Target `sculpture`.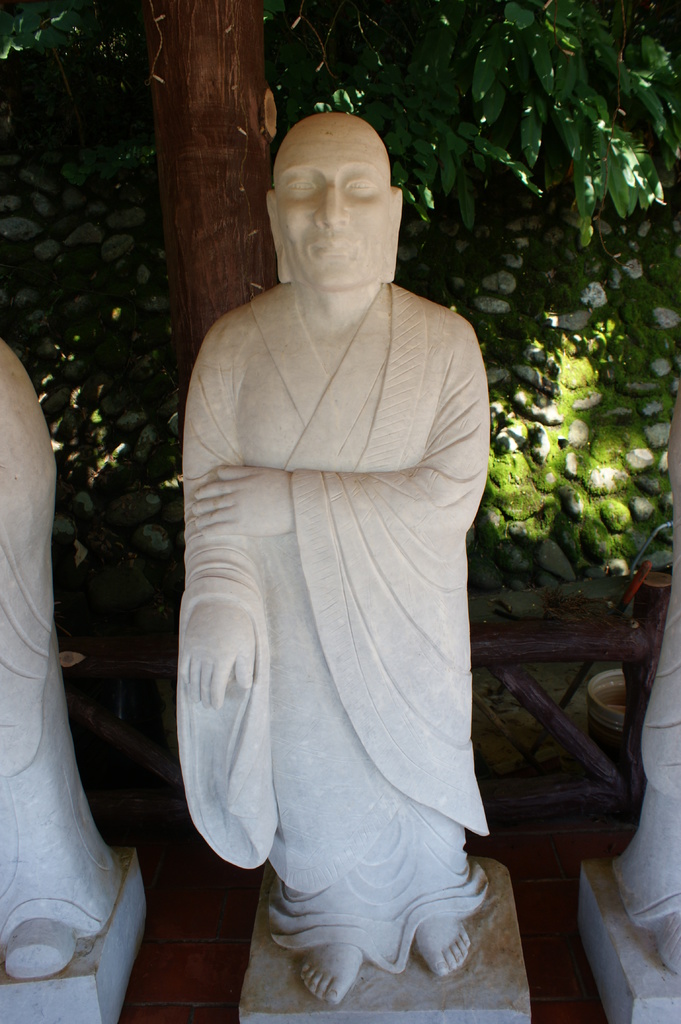
Target region: box(0, 330, 166, 1002).
